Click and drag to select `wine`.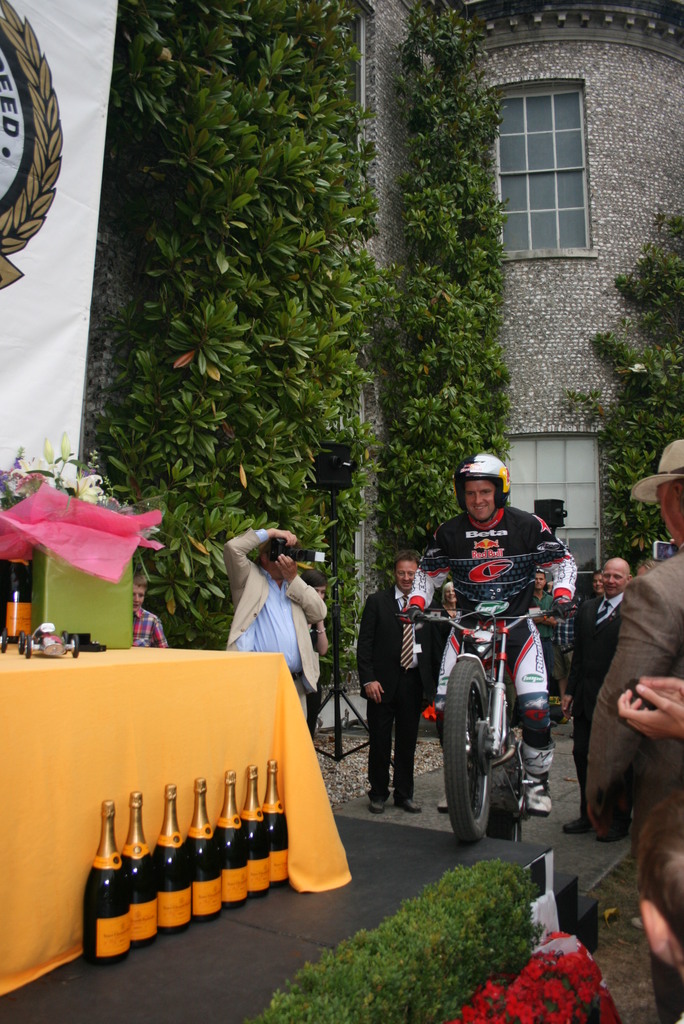
Selection: x1=227 y1=770 x2=250 y2=910.
